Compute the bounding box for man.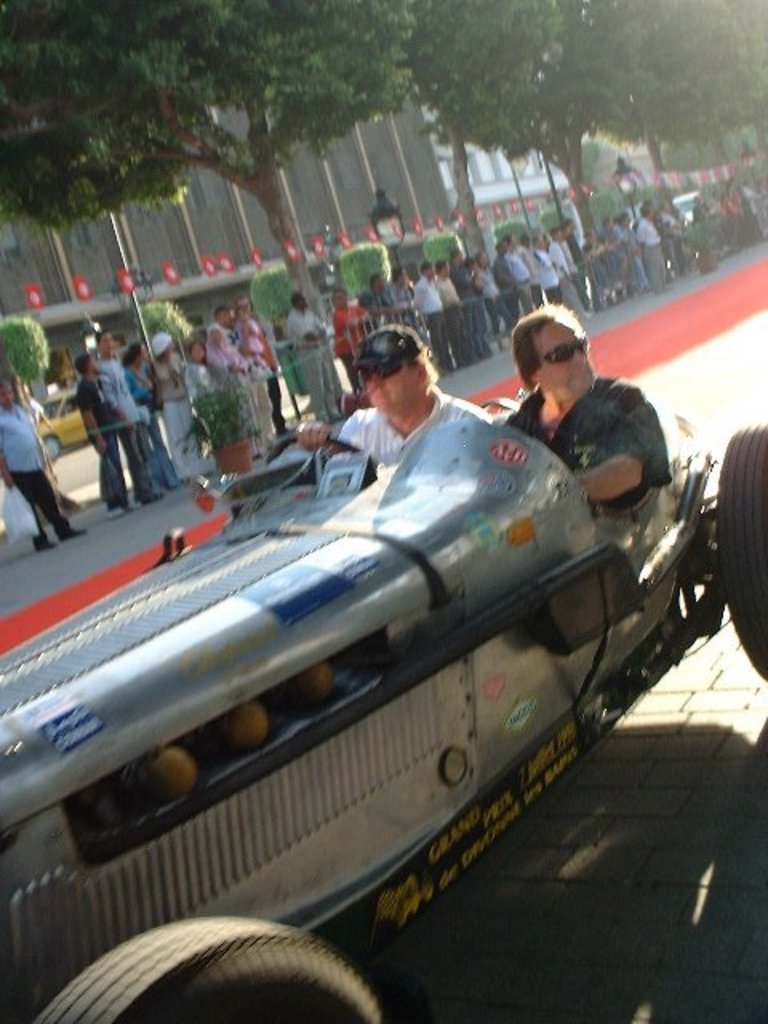
392, 262, 440, 347.
